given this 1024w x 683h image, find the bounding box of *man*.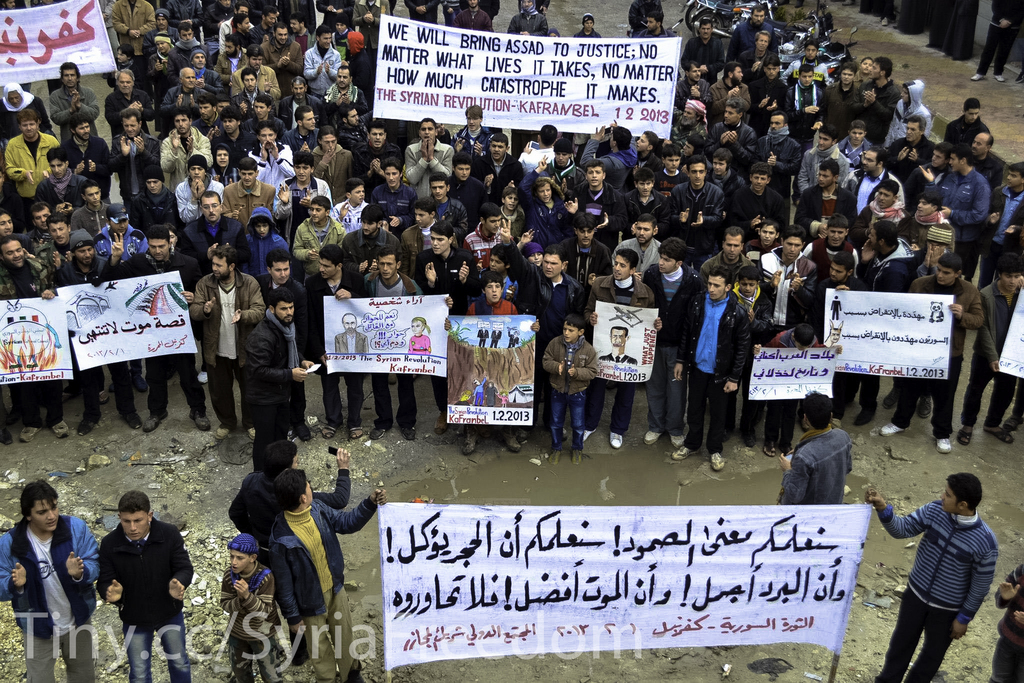
<bbox>524, 243, 585, 431</bbox>.
